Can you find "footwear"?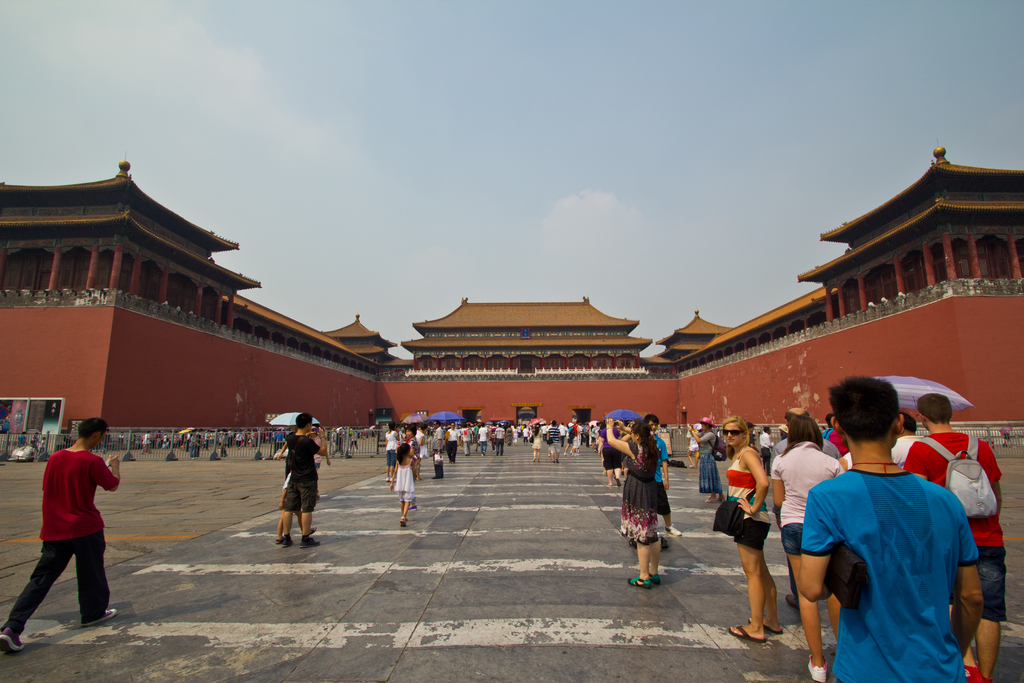
Yes, bounding box: left=84, top=606, right=118, bottom=627.
